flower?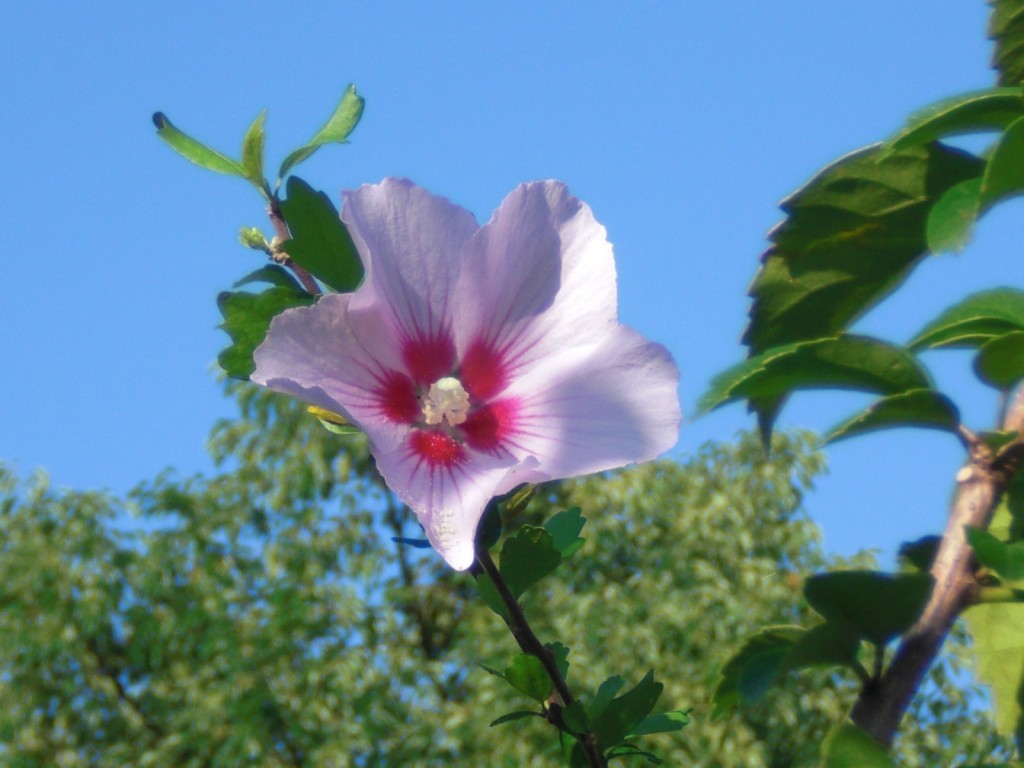
bbox=[225, 172, 650, 586]
